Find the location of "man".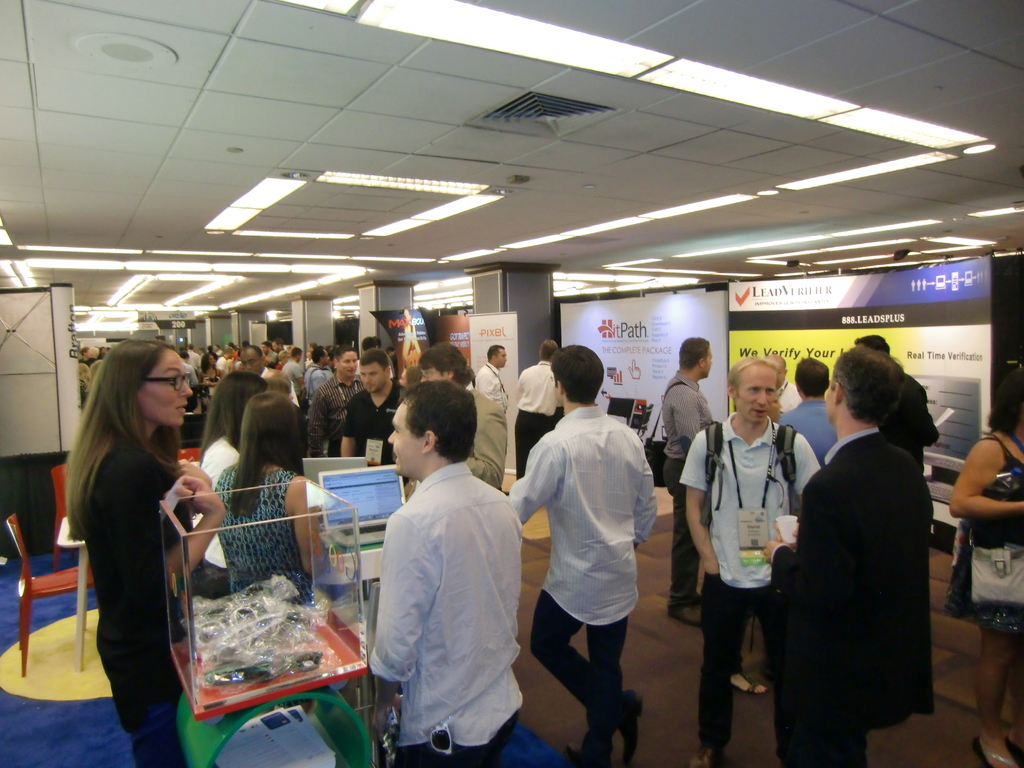
Location: (304, 346, 362, 465).
